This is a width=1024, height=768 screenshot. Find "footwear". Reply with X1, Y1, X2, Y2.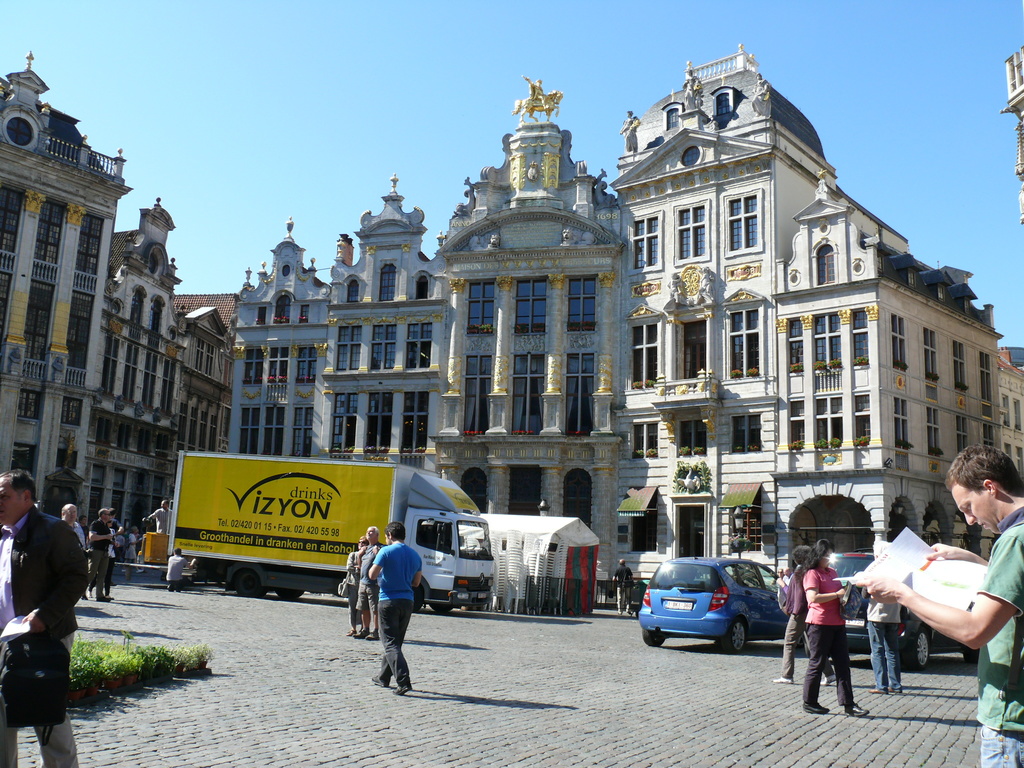
391, 685, 411, 698.
